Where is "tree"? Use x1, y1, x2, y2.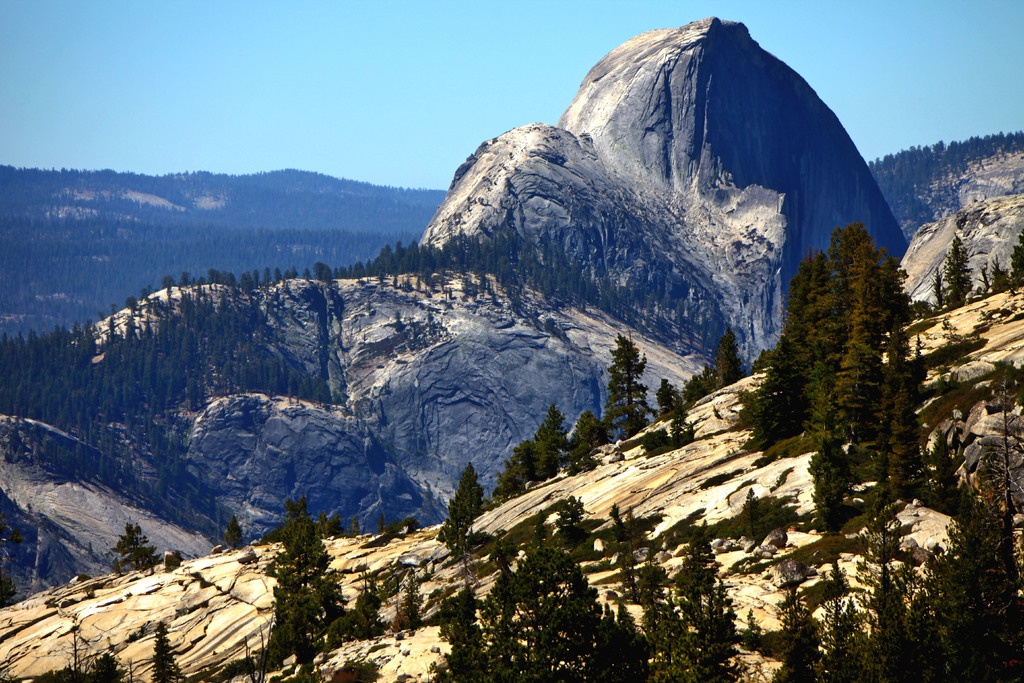
445, 461, 493, 554.
